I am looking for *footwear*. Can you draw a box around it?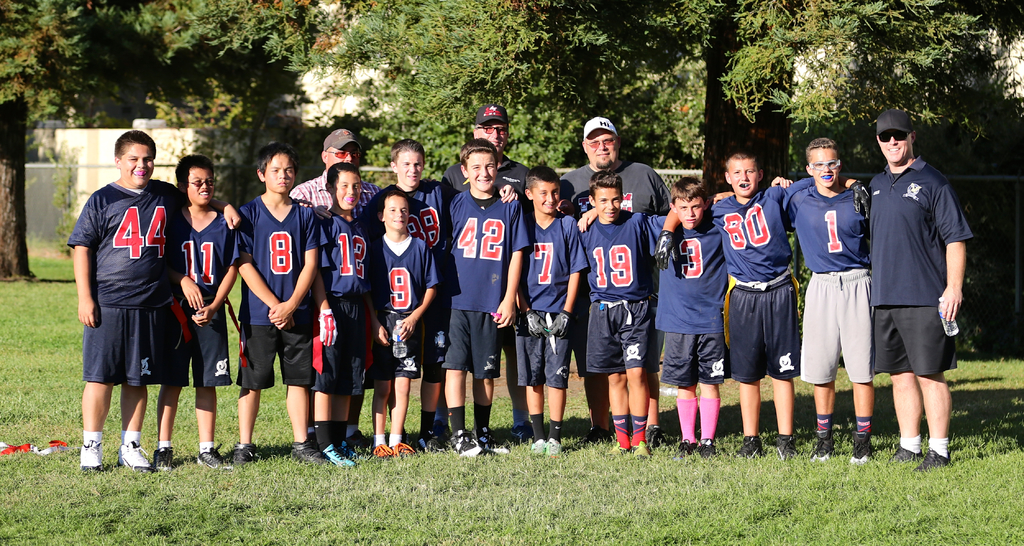
Sure, the bounding box is <box>552,437,566,455</box>.
